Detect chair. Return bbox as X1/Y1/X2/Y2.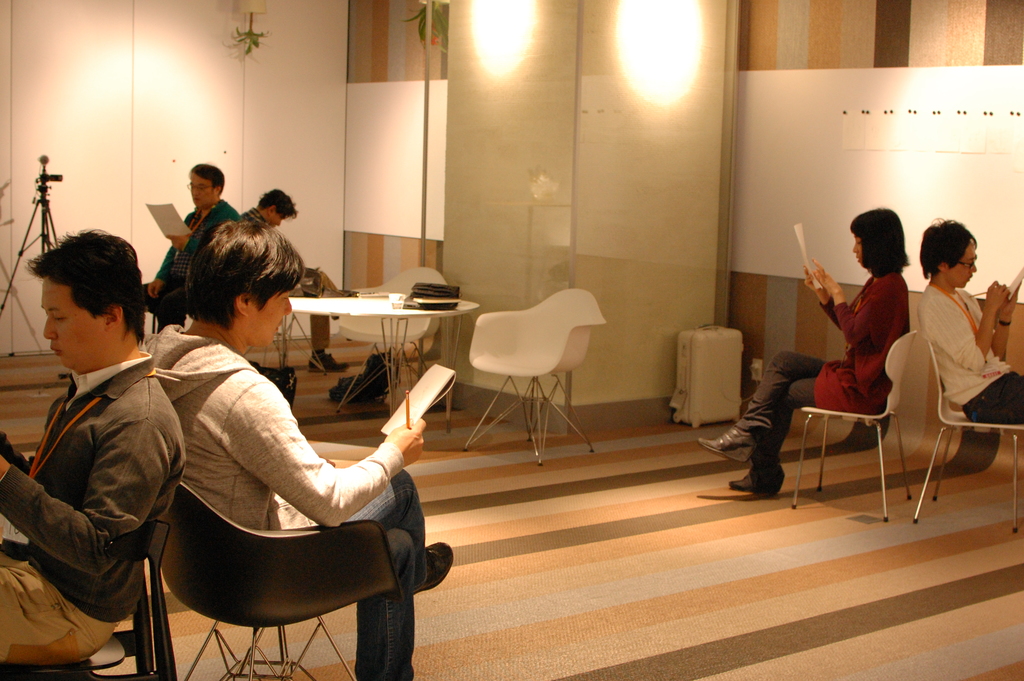
455/264/621/475.
